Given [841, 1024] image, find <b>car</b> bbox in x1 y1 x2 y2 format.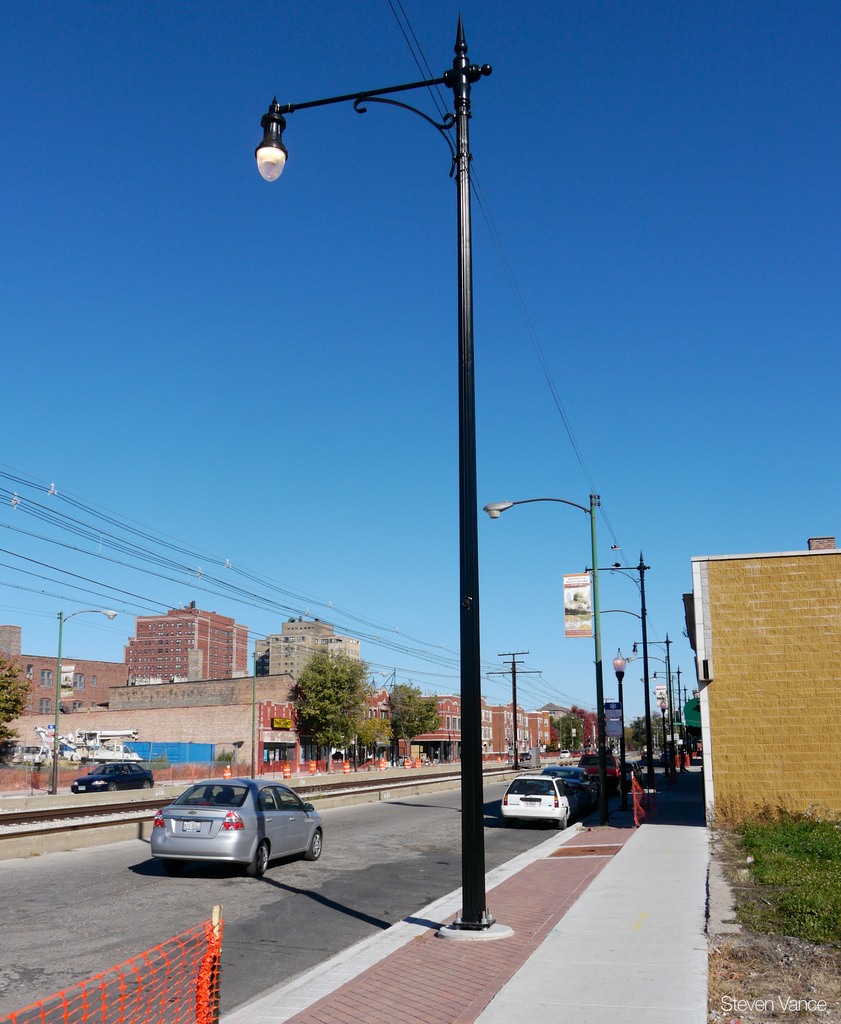
573 749 613 788.
